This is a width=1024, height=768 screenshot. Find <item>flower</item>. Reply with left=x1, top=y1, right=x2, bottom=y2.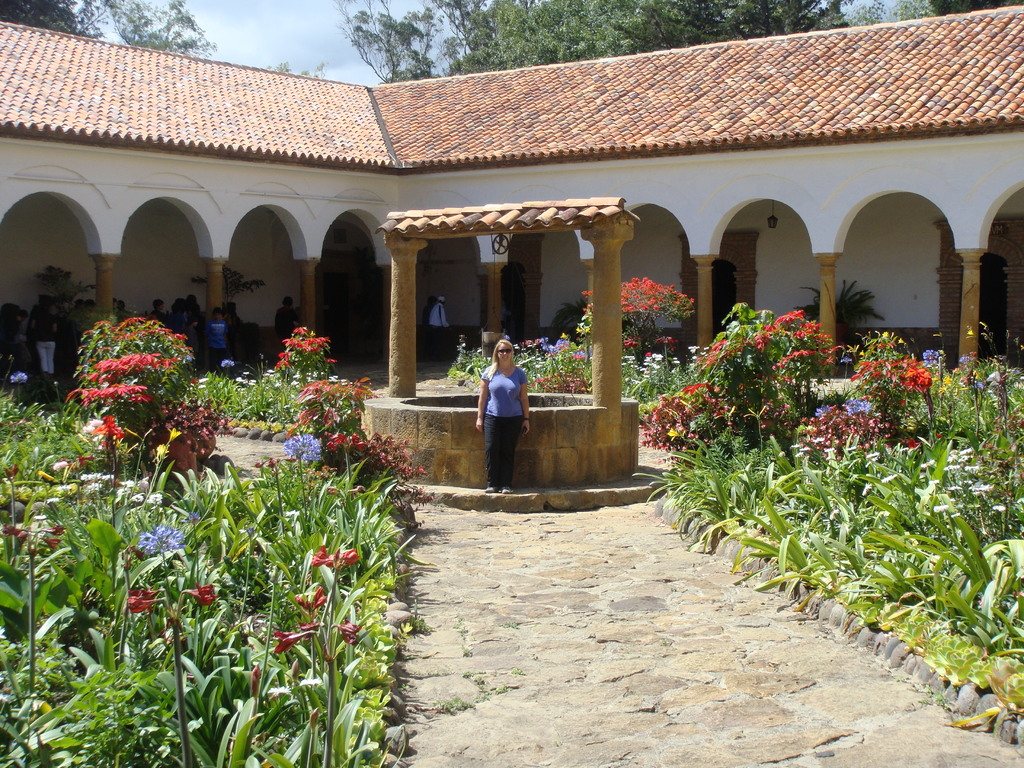
left=920, top=345, right=942, bottom=370.
